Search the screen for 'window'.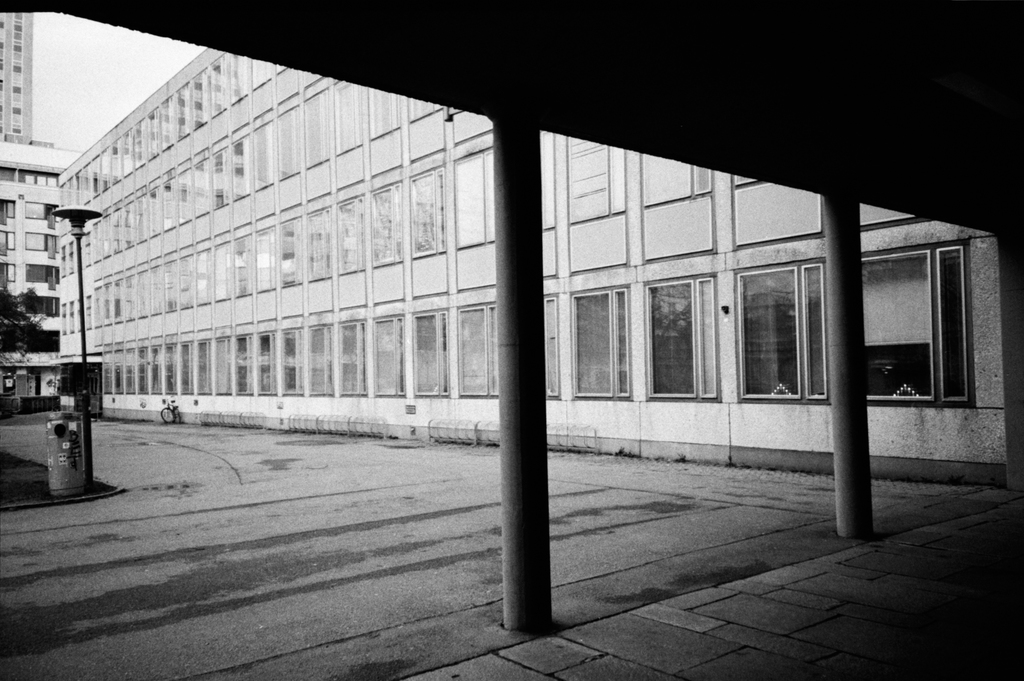
Found at select_region(176, 343, 193, 397).
